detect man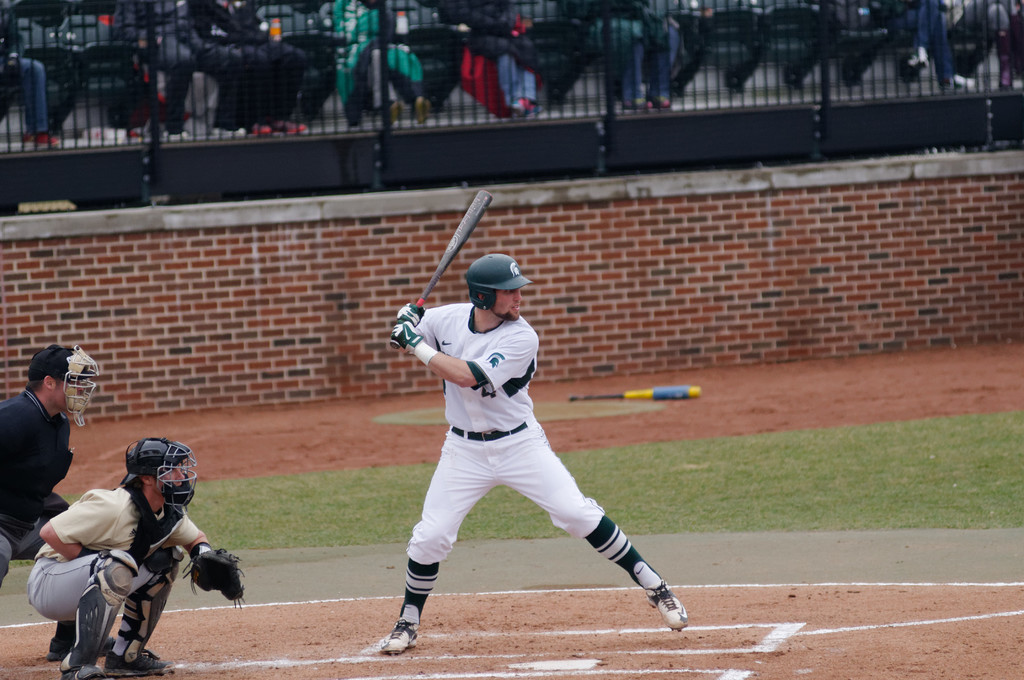
box=[113, 0, 246, 141]
